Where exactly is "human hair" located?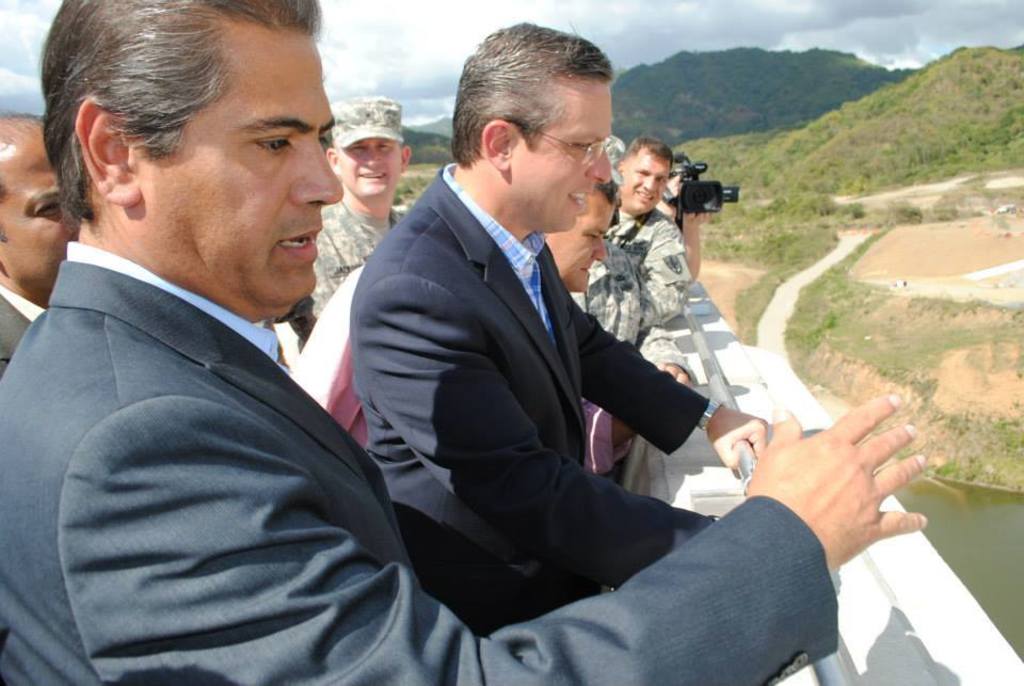
Its bounding box is <bbox>32, 0, 336, 255</bbox>.
